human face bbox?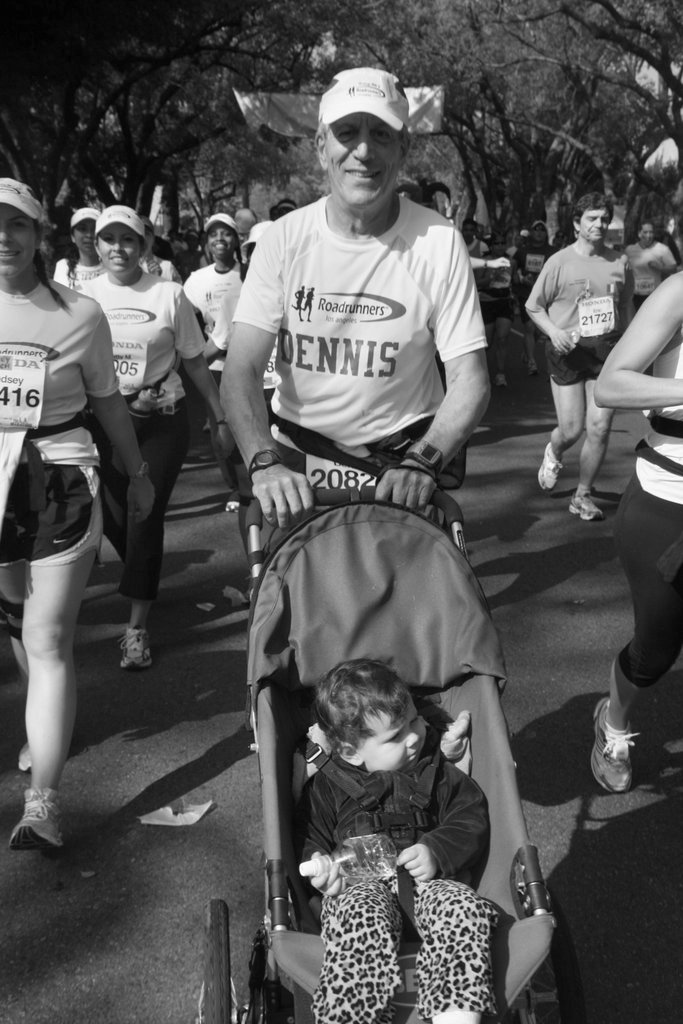
crop(0, 205, 35, 280)
